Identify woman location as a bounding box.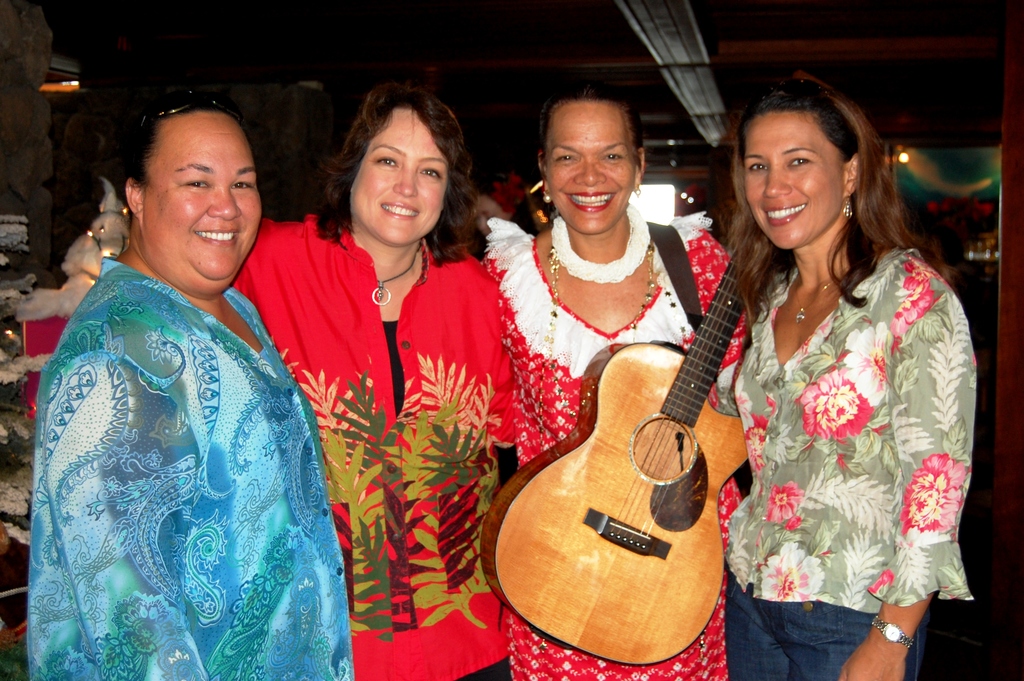
bbox=[718, 69, 978, 680].
